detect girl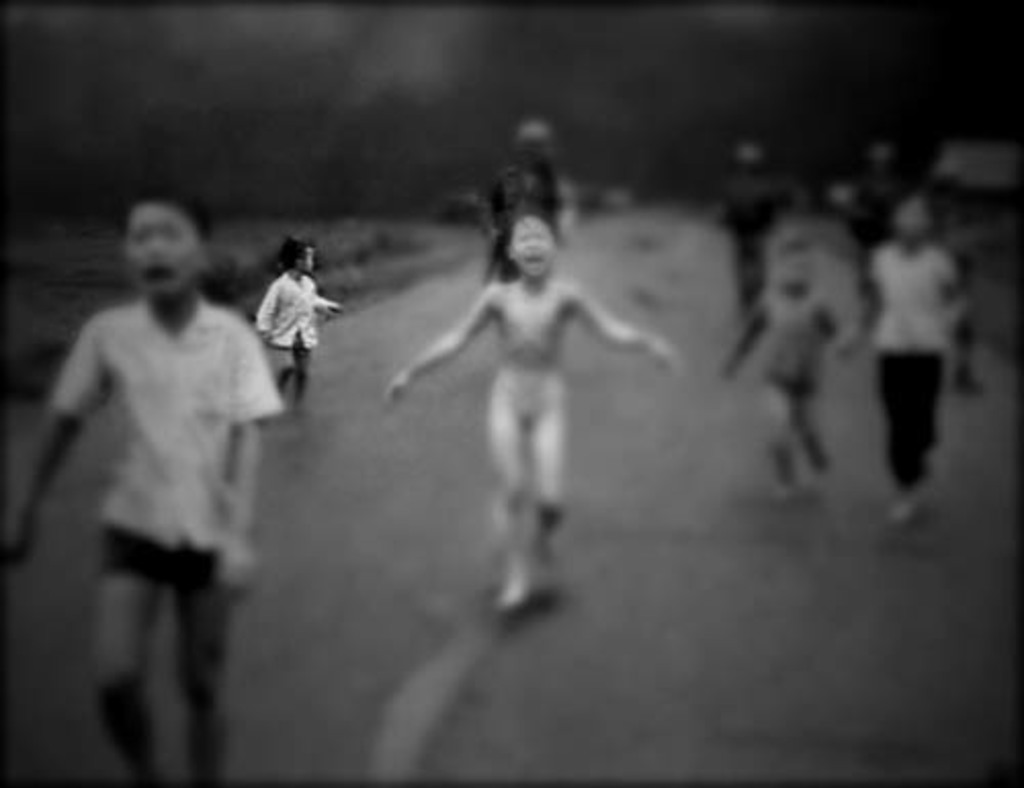
left=389, top=196, right=678, bottom=610
